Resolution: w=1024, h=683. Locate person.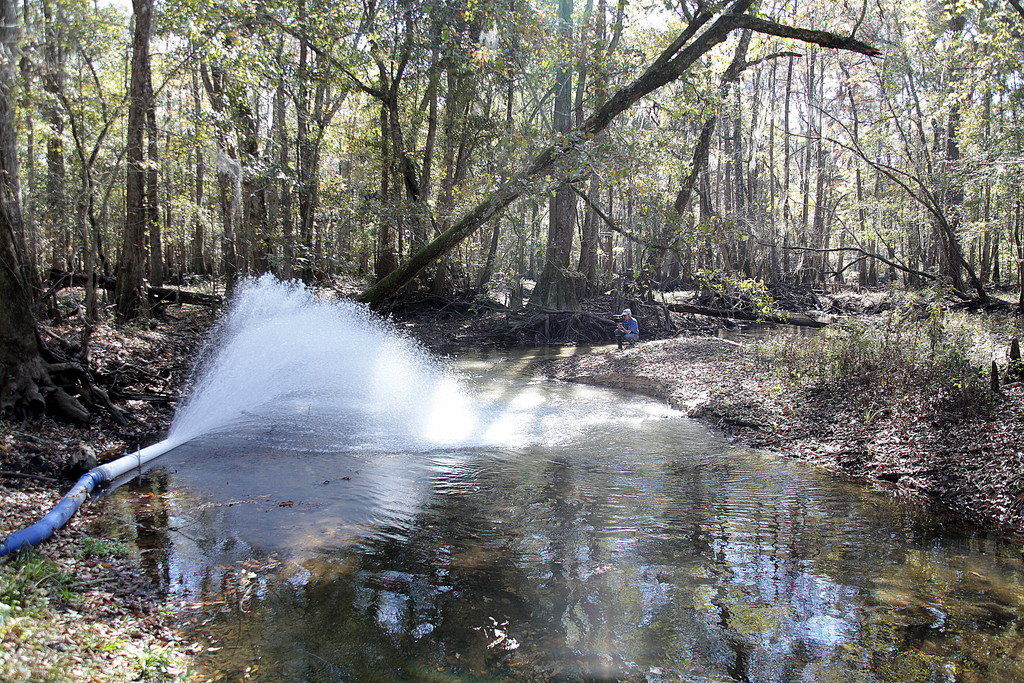
crop(609, 303, 640, 341).
